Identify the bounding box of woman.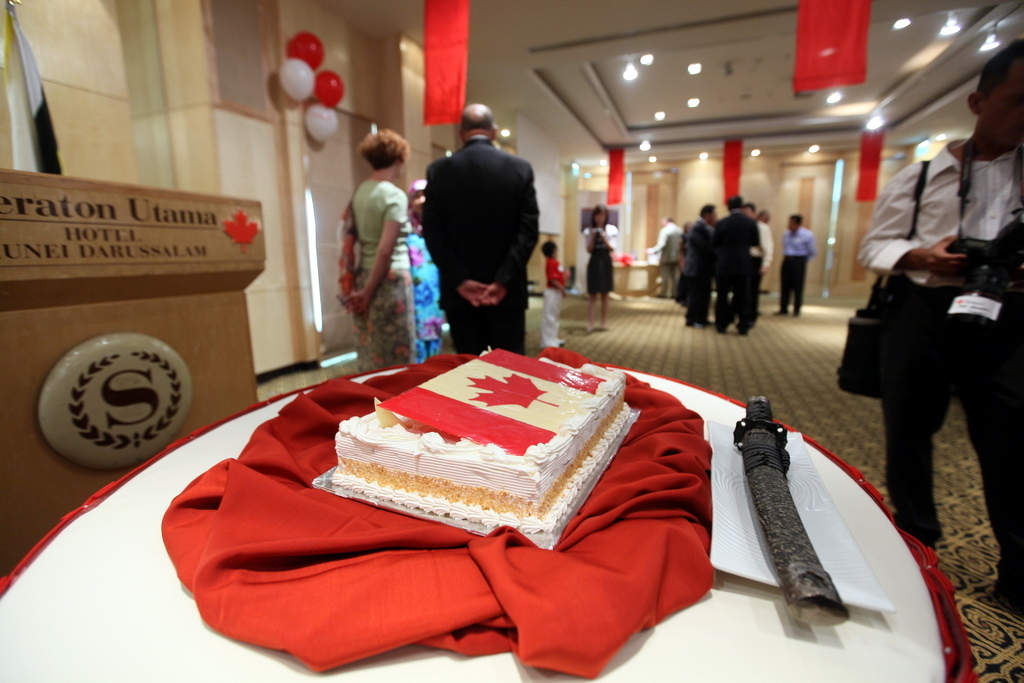
rect(406, 177, 446, 365).
